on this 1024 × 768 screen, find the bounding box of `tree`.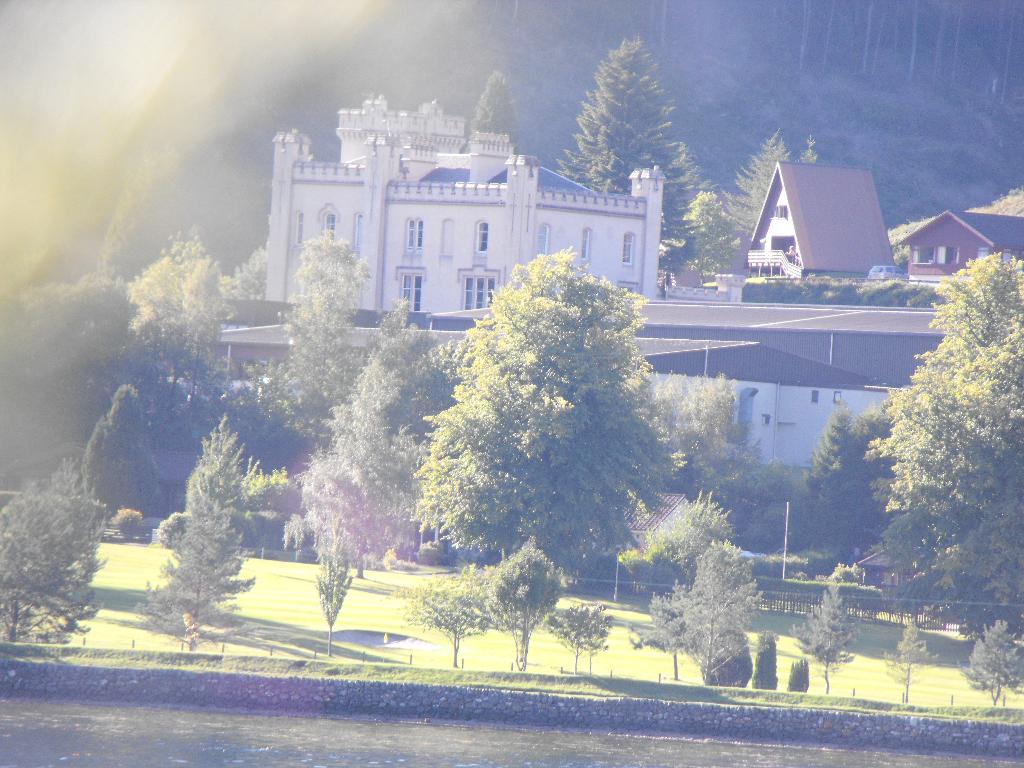
Bounding box: x1=794 y1=137 x2=822 y2=171.
